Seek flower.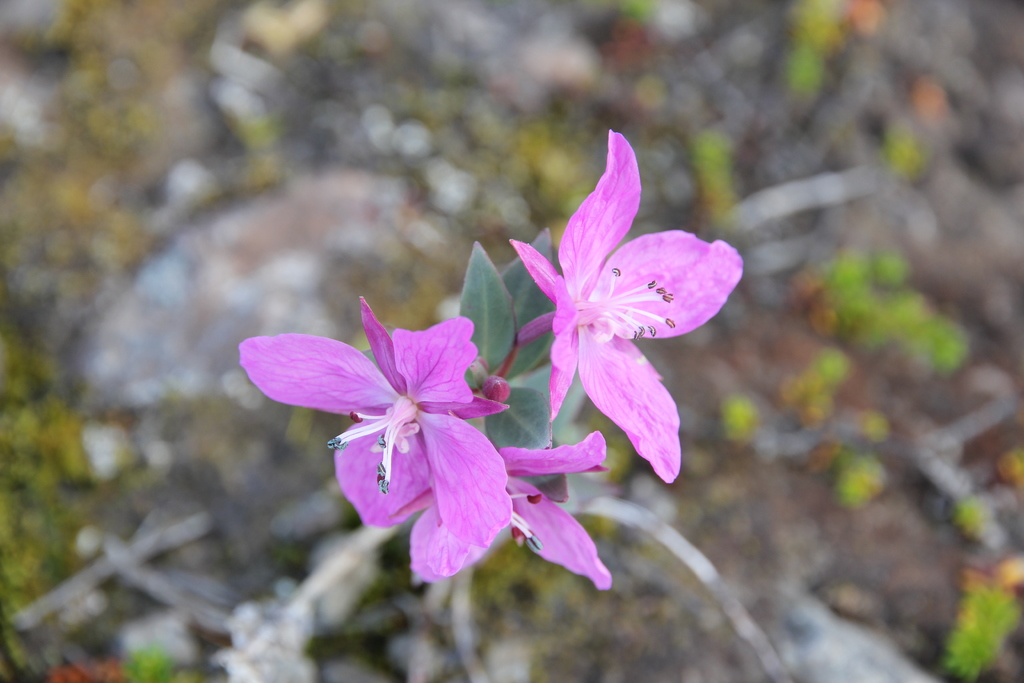
Rect(410, 426, 607, 595).
